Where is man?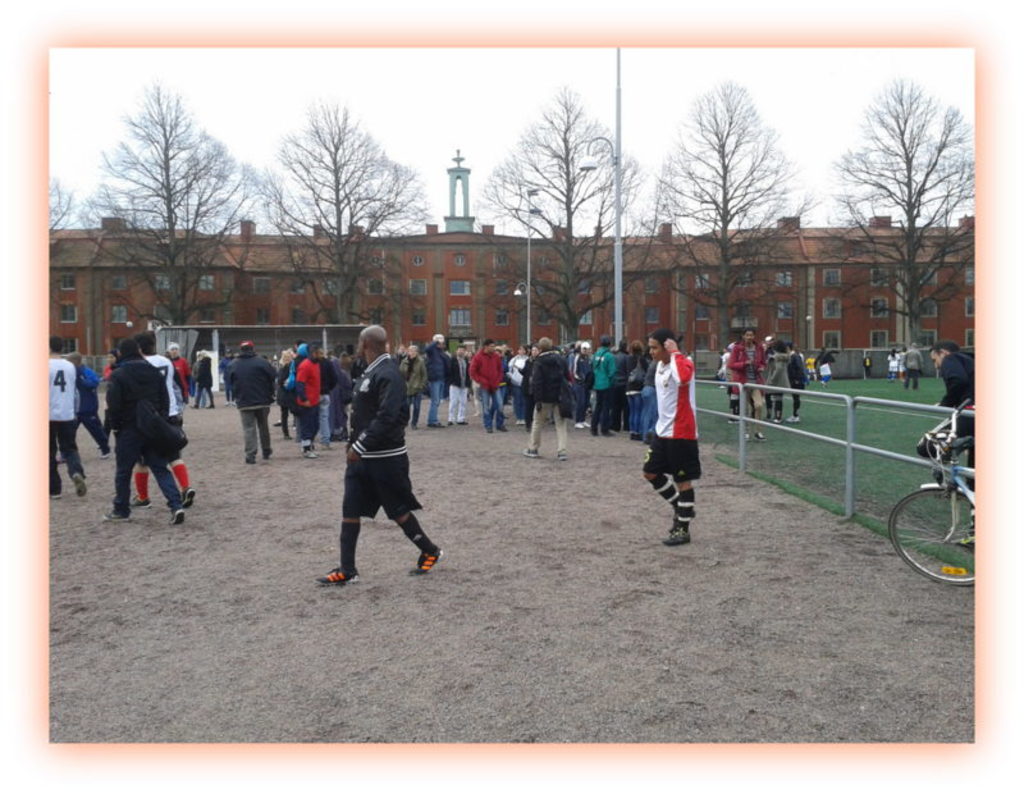
[936,338,973,492].
